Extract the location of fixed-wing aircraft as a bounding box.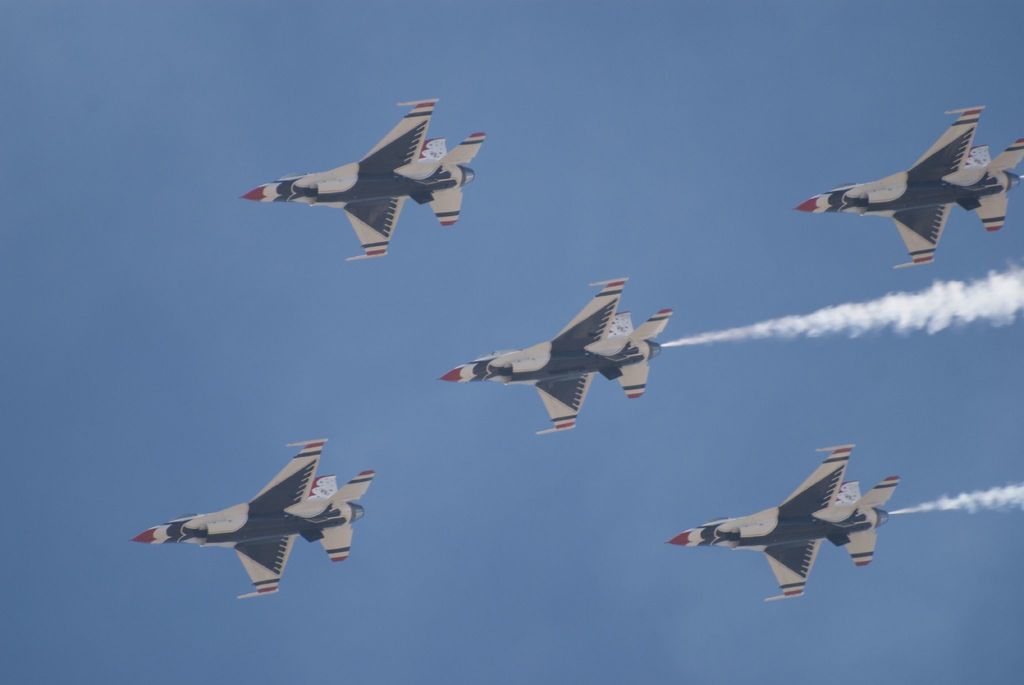
rect(438, 279, 676, 433).
